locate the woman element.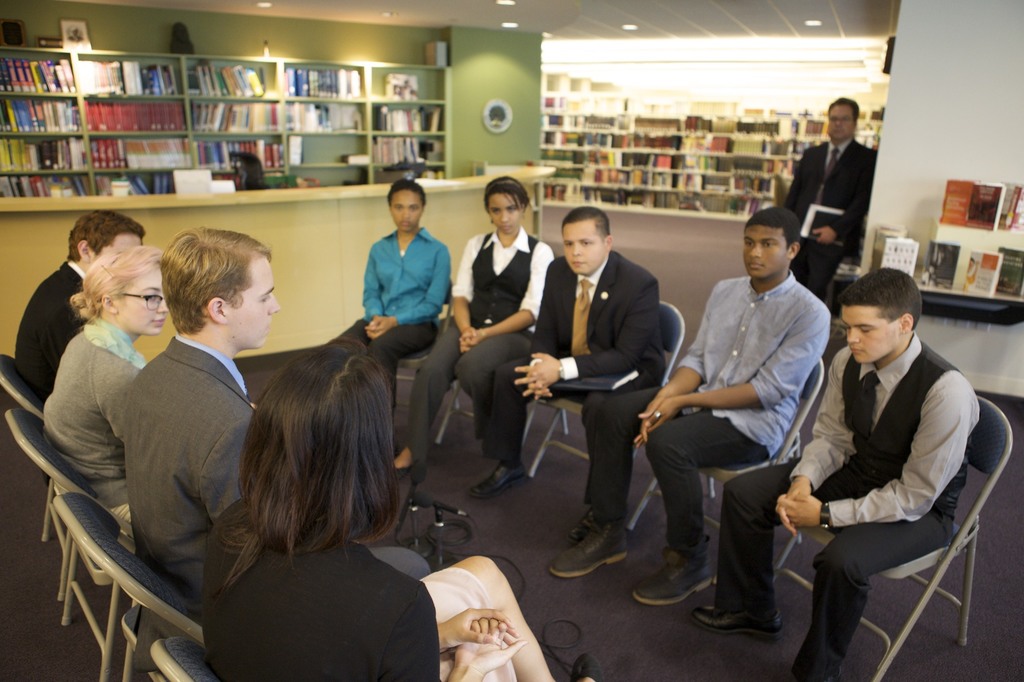
Element bbox: region(199, 339, 595, 681).
